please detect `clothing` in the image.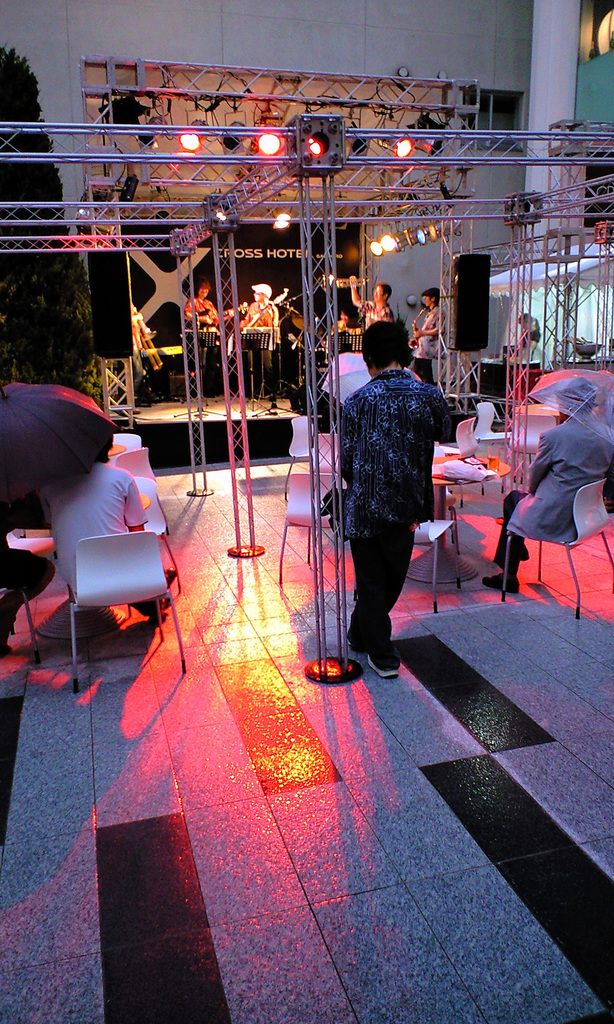
<box>242,300,277,399</box>.
